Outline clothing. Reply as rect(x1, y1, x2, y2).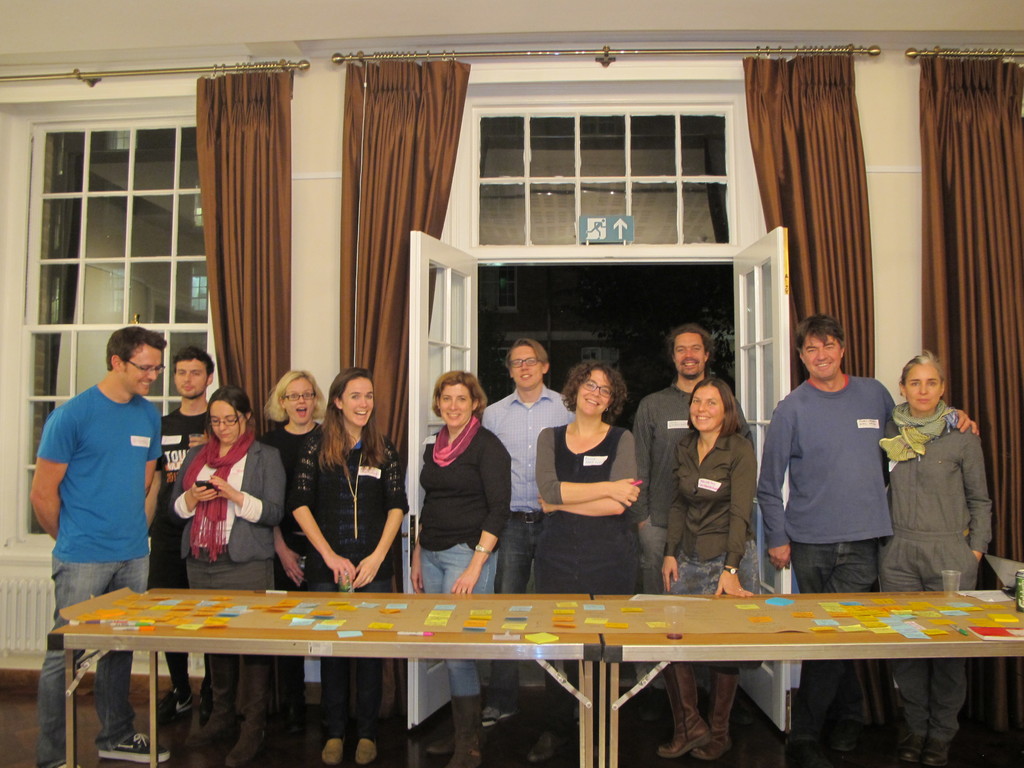
rect(291, 422, 403, 749).
